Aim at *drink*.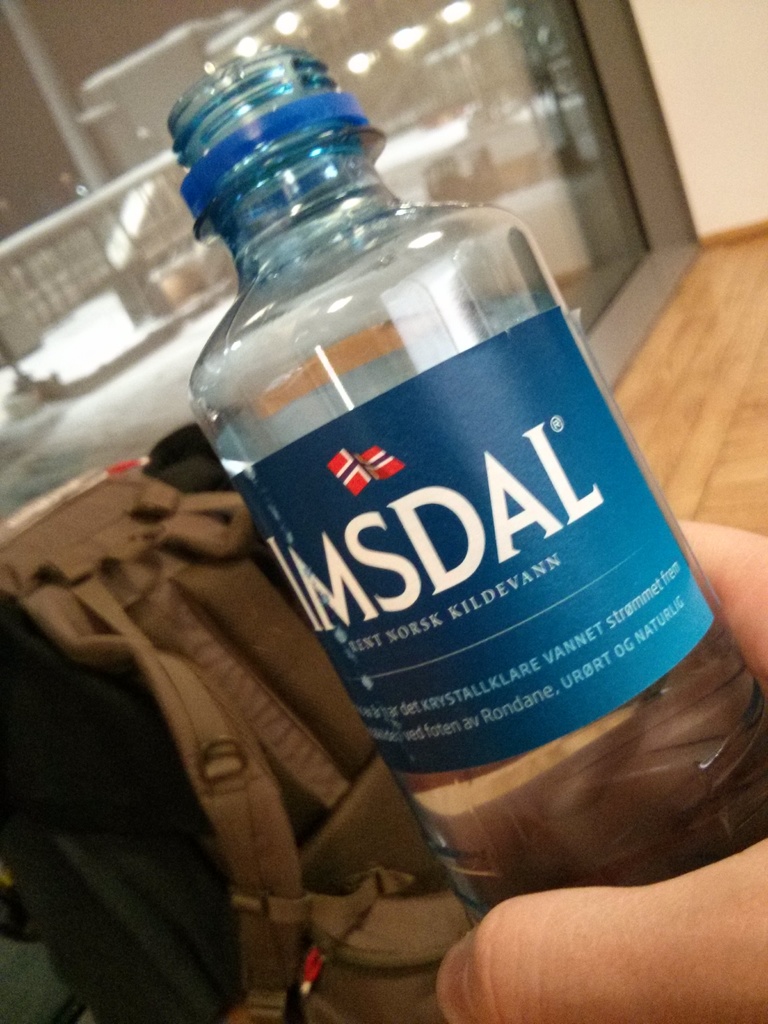
Aimed at Rect(188, 44, 765, 933).
